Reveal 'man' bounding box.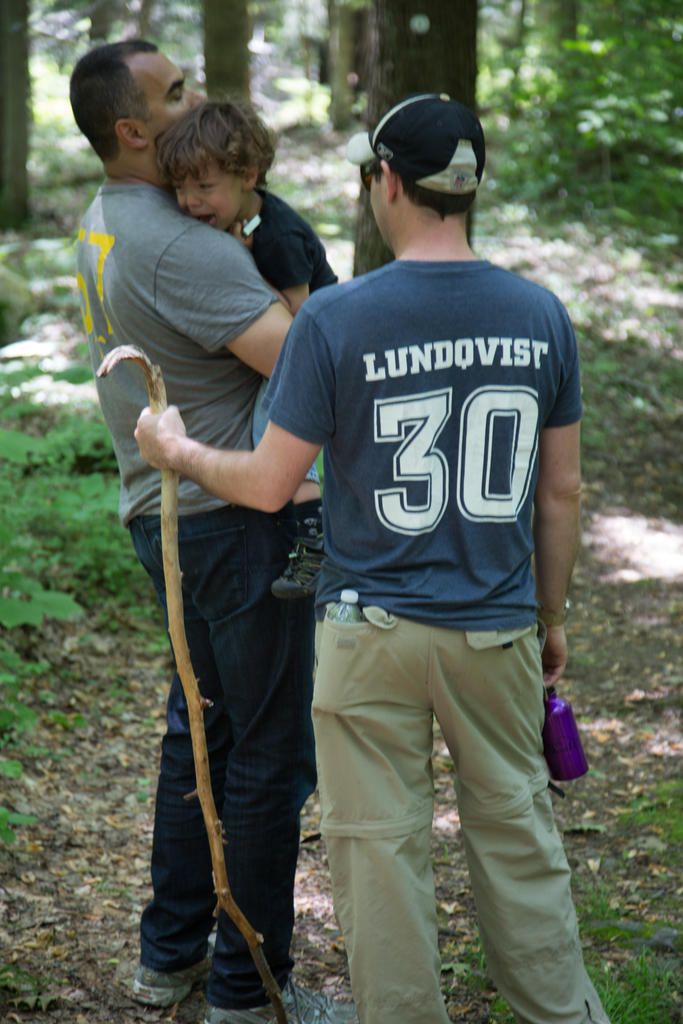
Revealed: <bbox>65, 30, 318, 1023</bbox>.
